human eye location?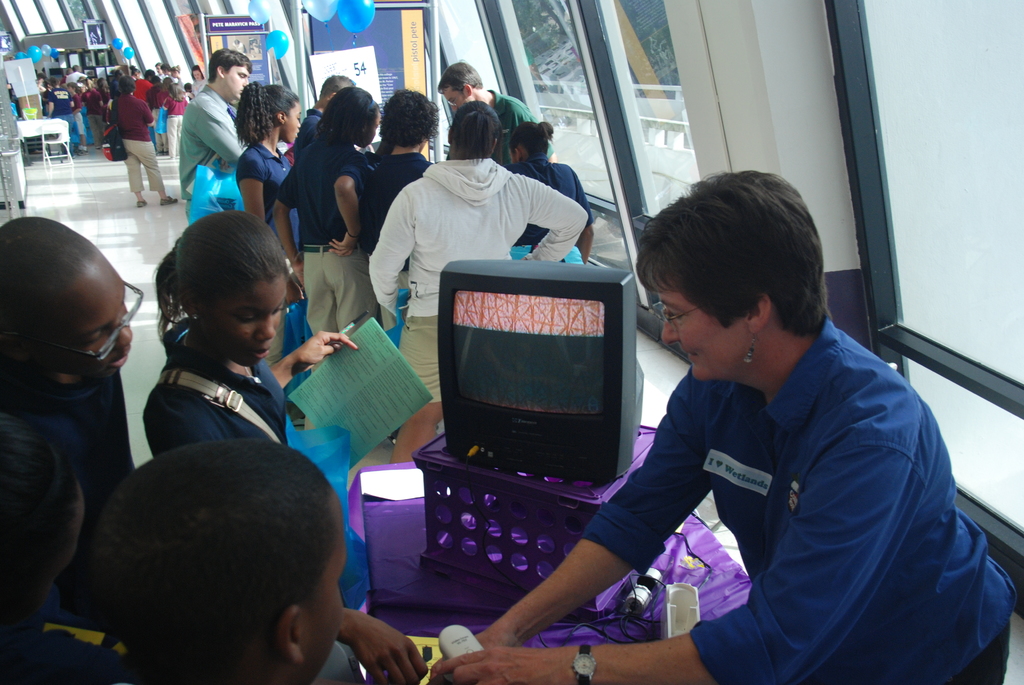
{"left": 273, "top": 303, "right": 283, "bottom": 316}
